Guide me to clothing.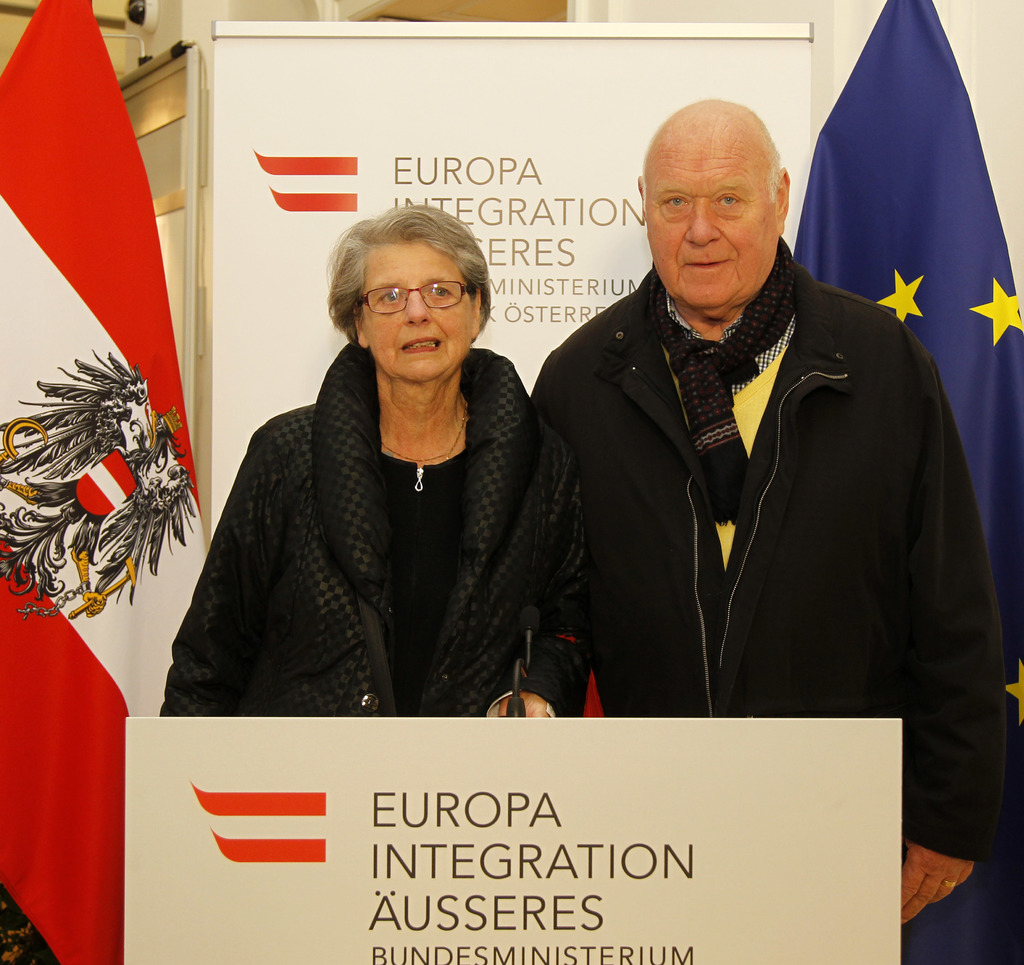
Guidance: {"left": 157, "top": 336, "right": 529, "bottom": 724}.
